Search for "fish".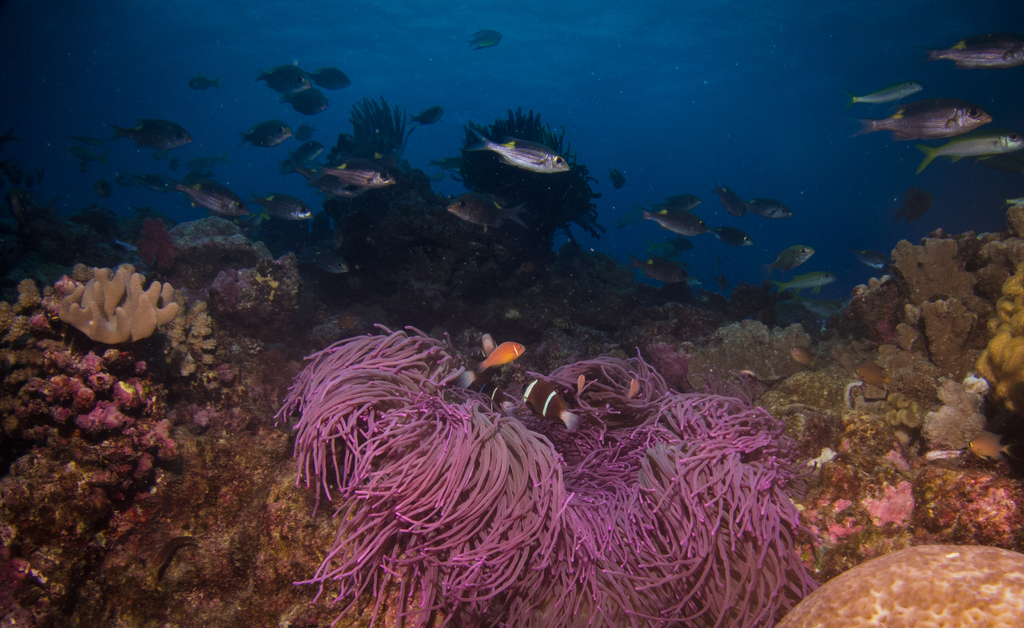
Found at BBox(113, 111, 204, 154).
